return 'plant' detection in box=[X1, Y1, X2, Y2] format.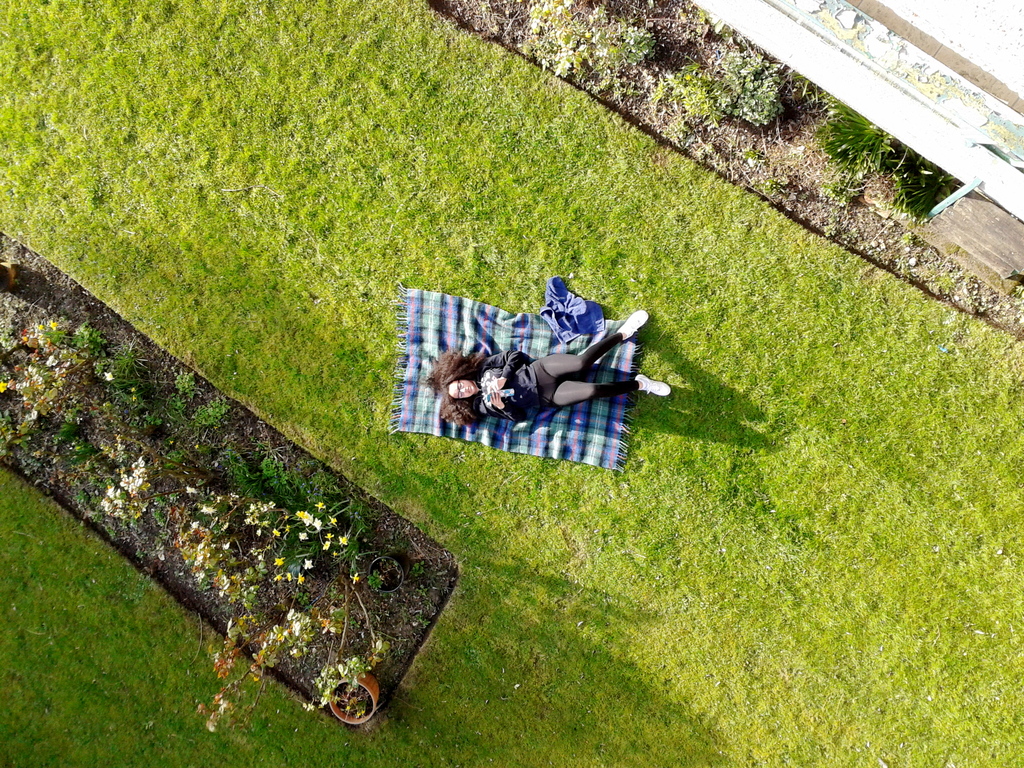
box=[804, 110, 895, 195].
